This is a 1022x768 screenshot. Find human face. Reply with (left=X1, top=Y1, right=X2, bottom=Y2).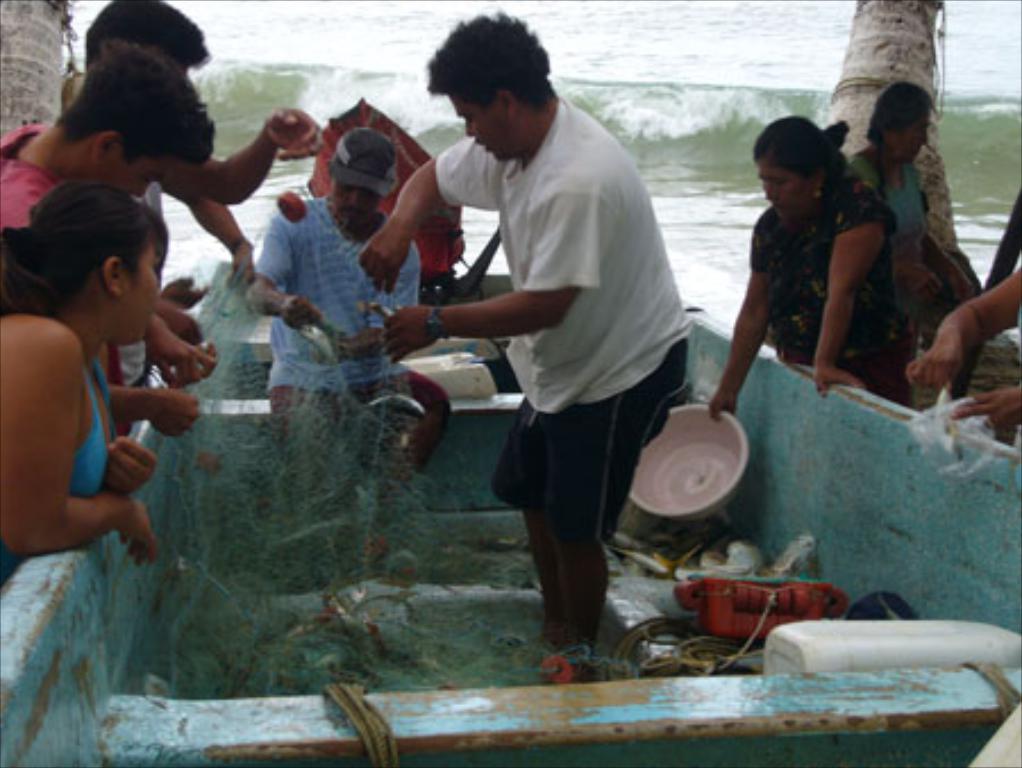
(left=118, top=148, right=173, bottom=200).
